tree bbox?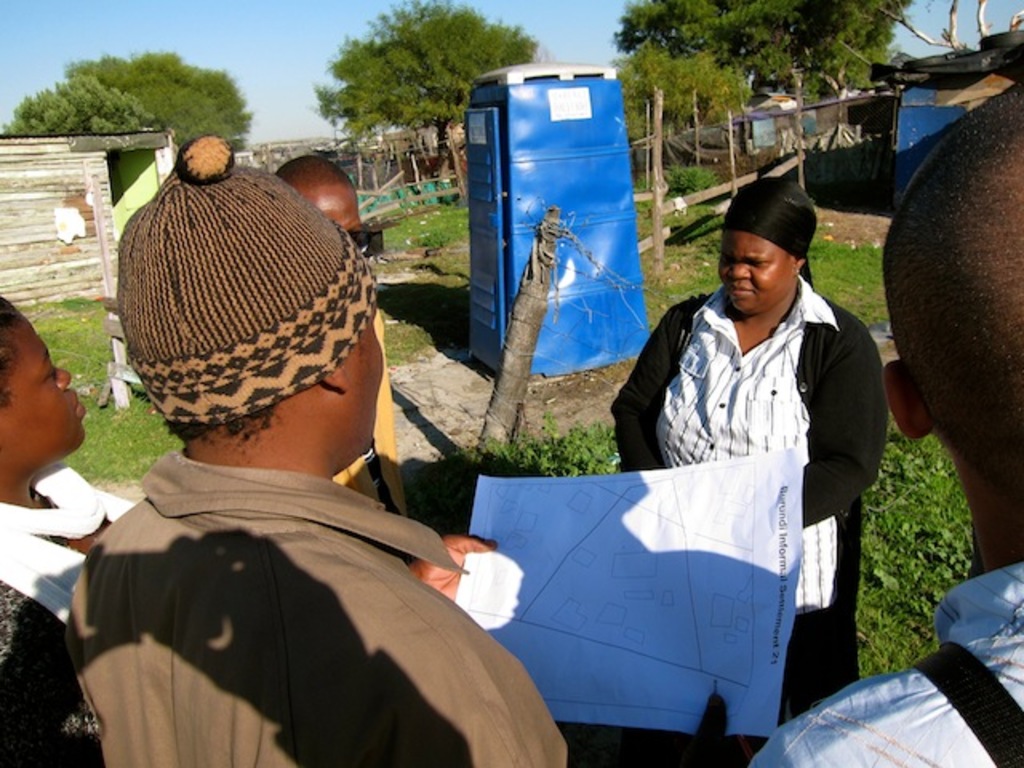
[x1=618, y1=46, x2=755, y2=147]
